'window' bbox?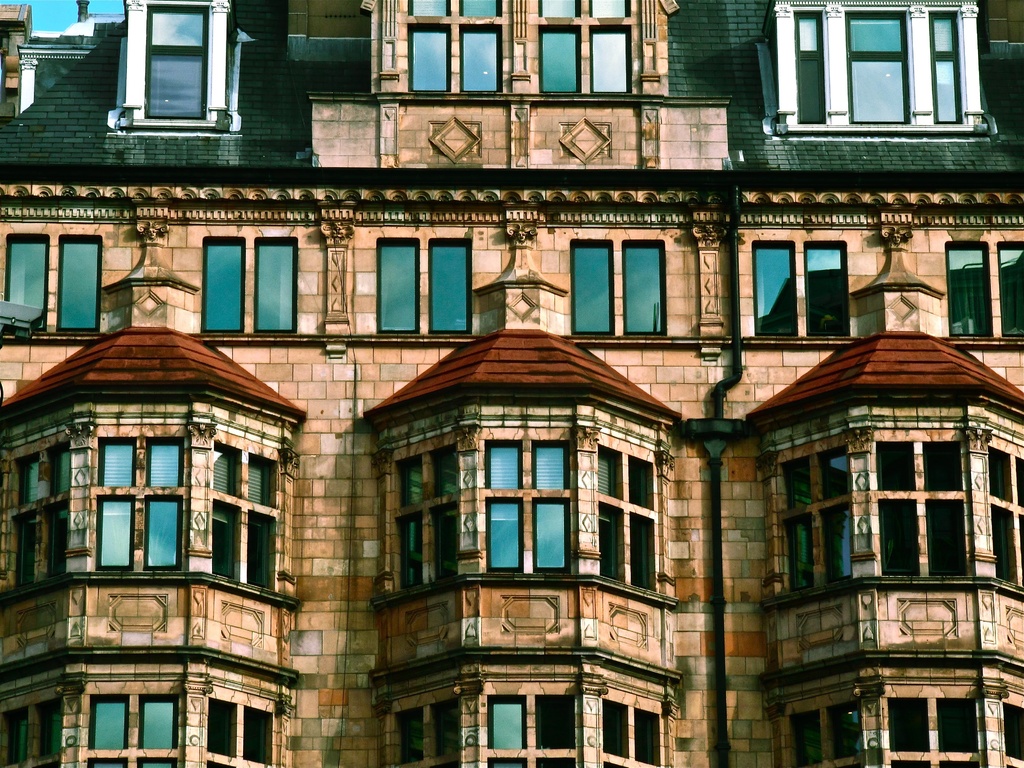
(880, 444, 916, 492)
